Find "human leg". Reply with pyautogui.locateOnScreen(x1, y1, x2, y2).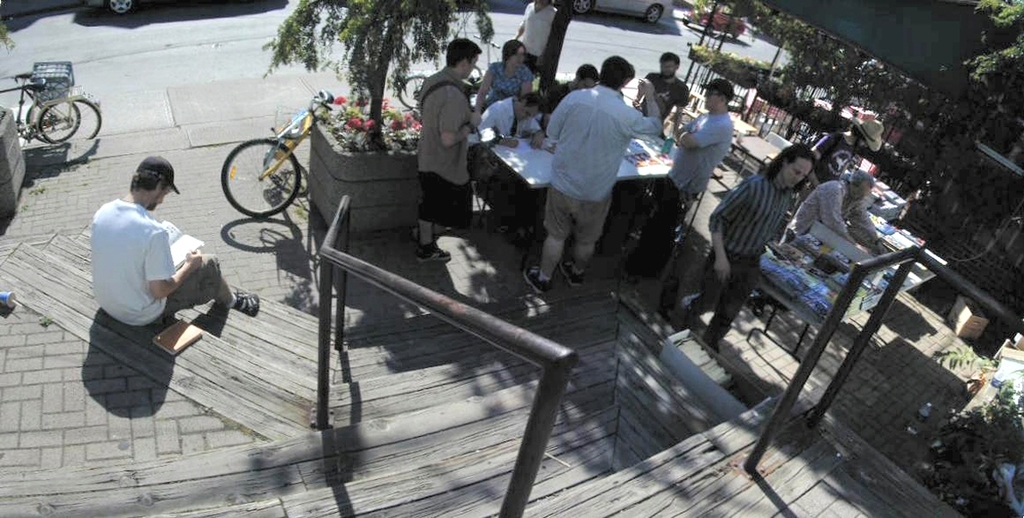
pyautogui.locateOnScreen(523, 183, 573, 294).
